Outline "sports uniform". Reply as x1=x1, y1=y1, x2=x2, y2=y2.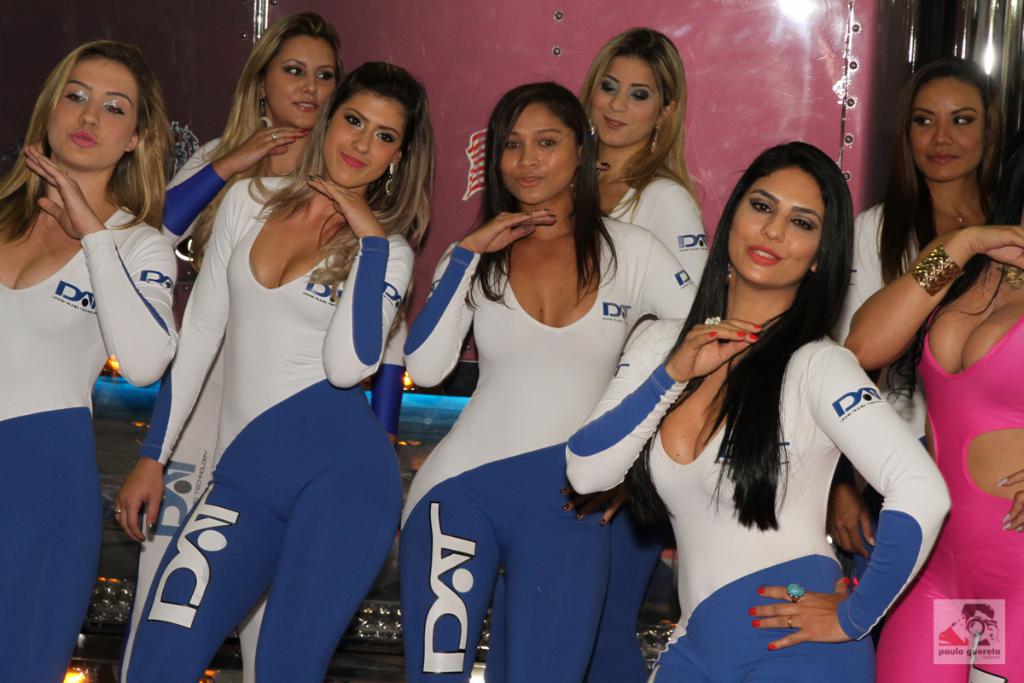
x1=549, y1=302, x2=960, y2=682.
